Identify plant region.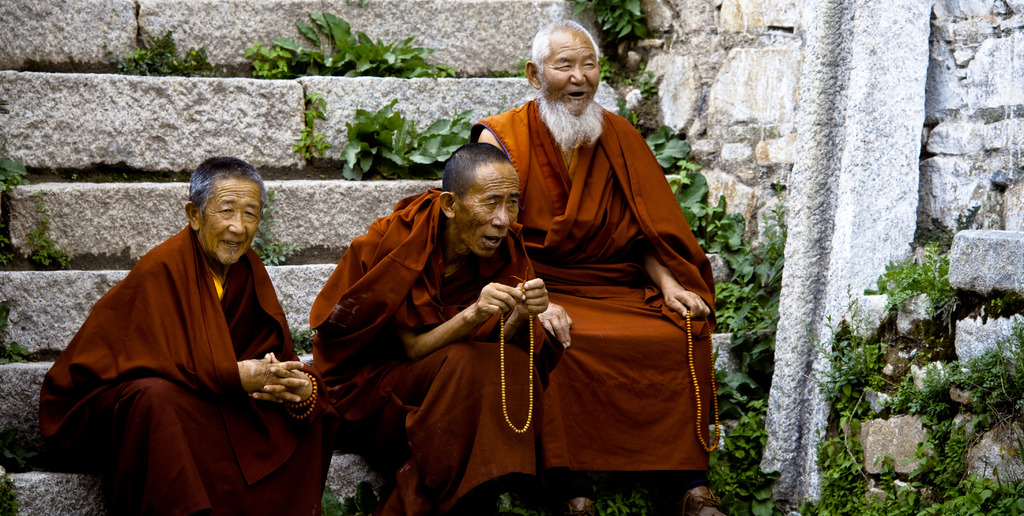
Region: region(595, 58, 612, 84).
